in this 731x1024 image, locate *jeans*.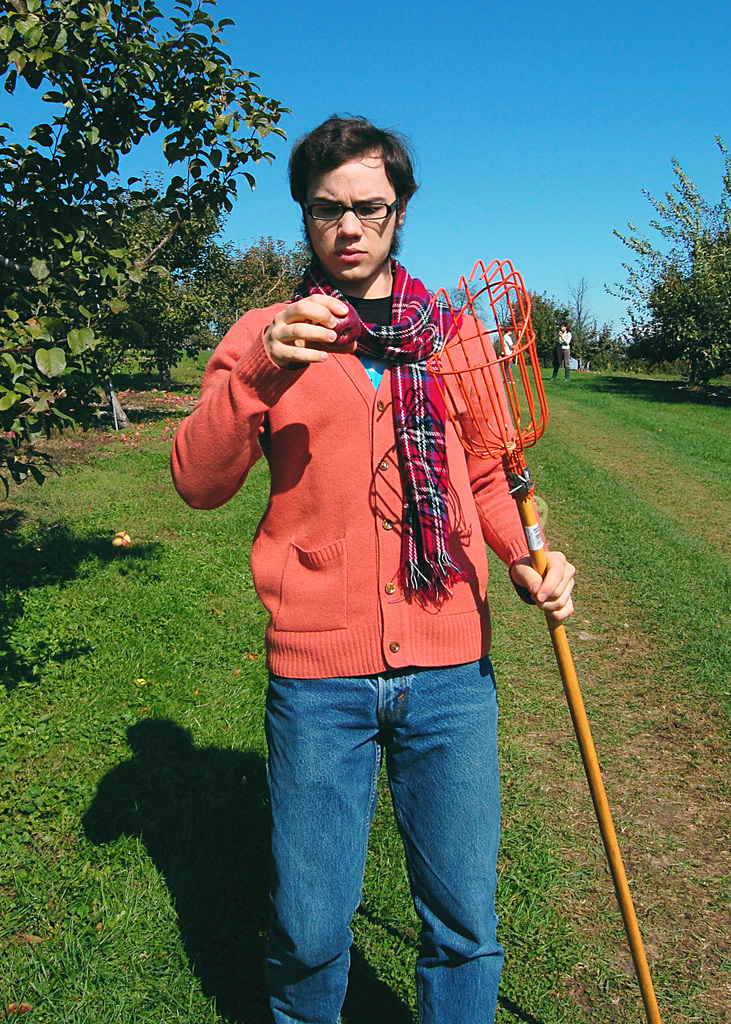
Bounding box: (239, 622, 529, 1012).
